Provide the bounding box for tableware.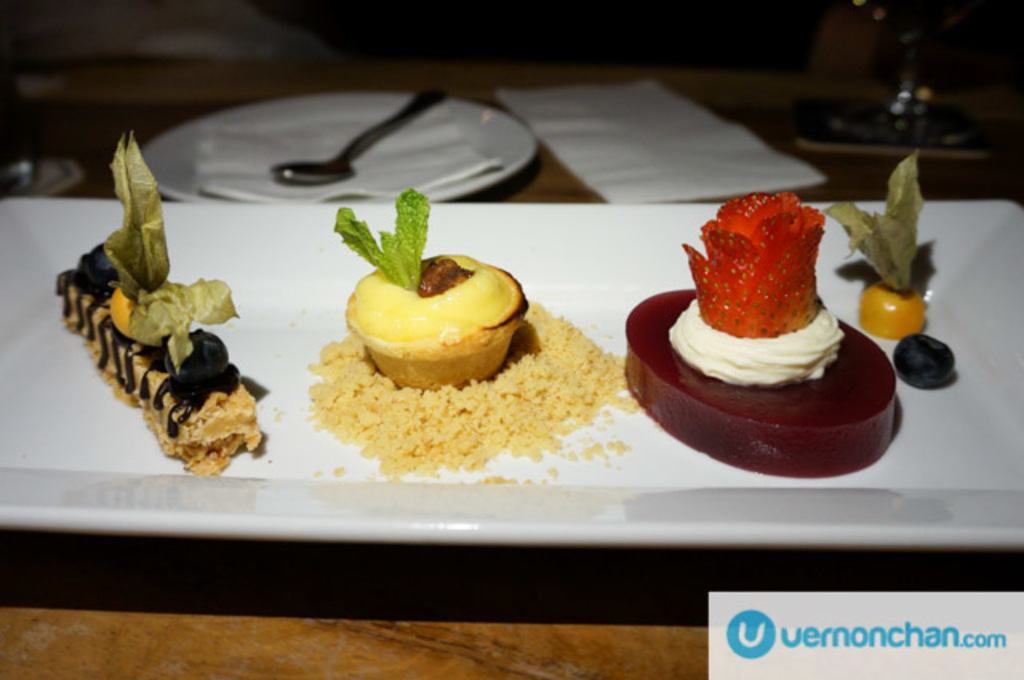
<region>139, 91, 536, 203</region>.
